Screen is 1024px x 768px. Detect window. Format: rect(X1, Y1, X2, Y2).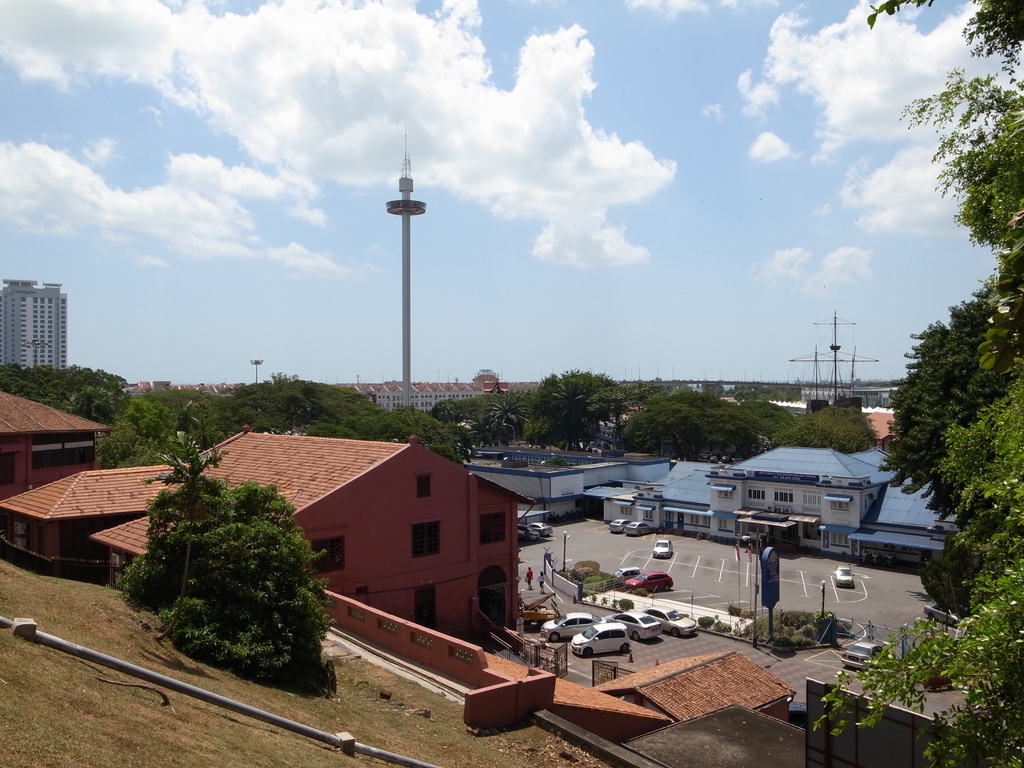
rect(687, 513, 701, 527).
